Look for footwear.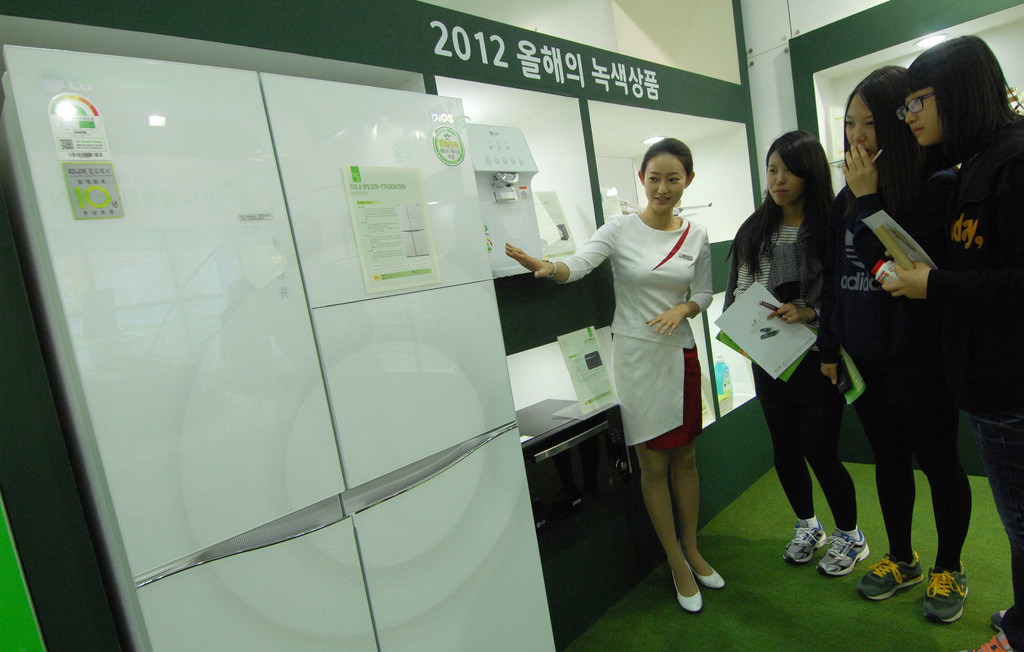
Found: region(815, 534, 867, 579).
